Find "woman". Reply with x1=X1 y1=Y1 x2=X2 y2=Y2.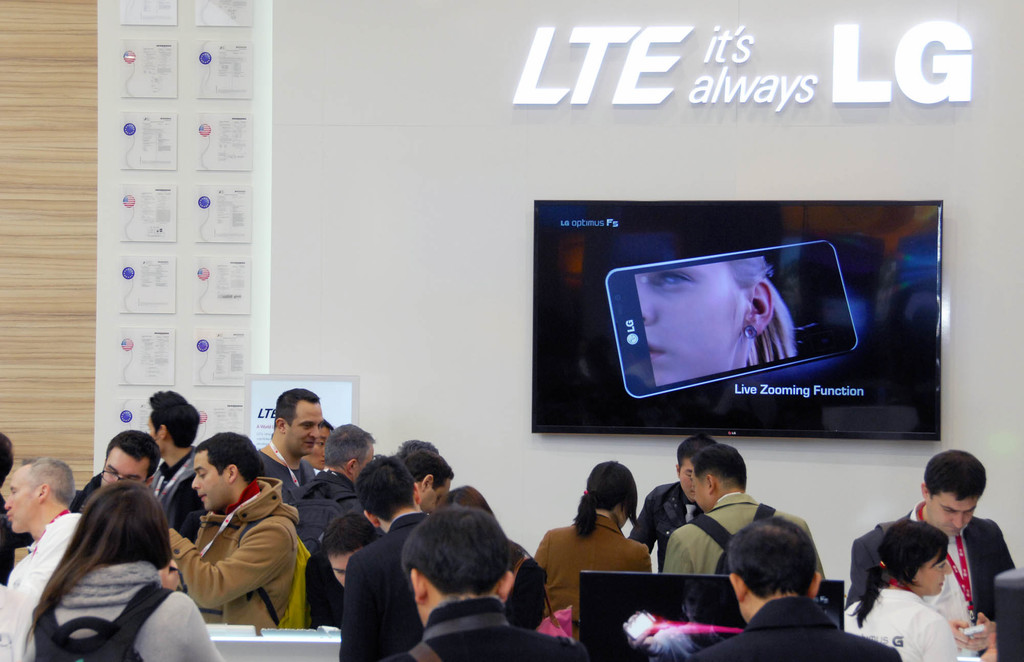
x1=845 y1=518 x2=1000 y2=661.
